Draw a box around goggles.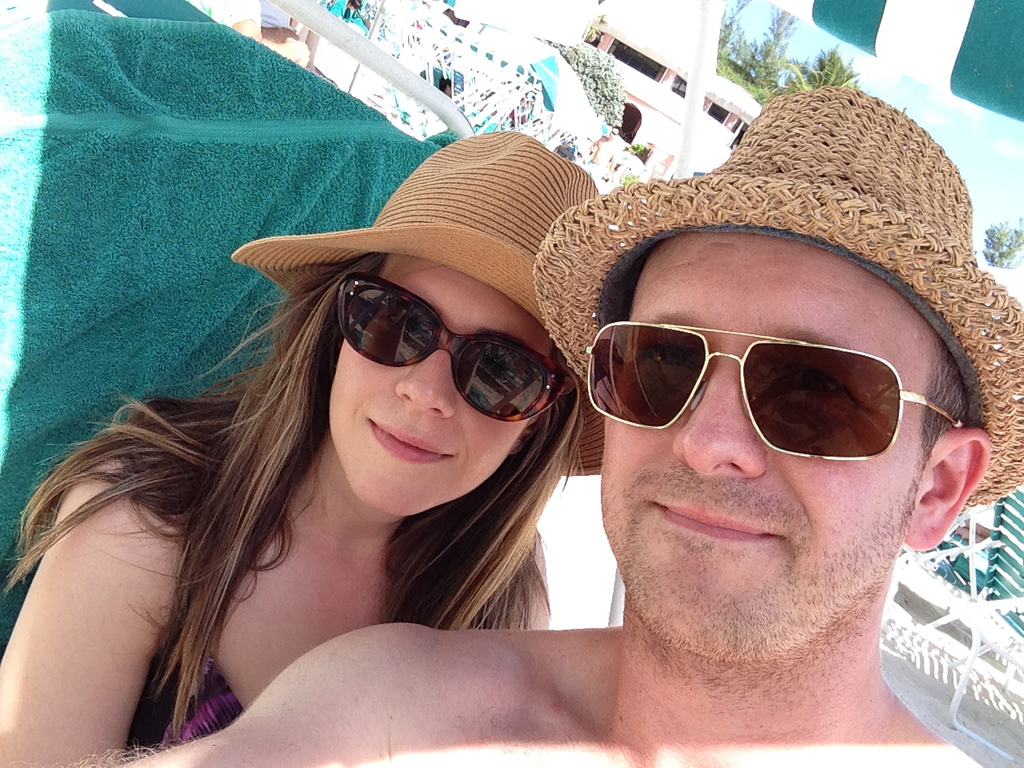
BBox(331, 271, 575, 423).
